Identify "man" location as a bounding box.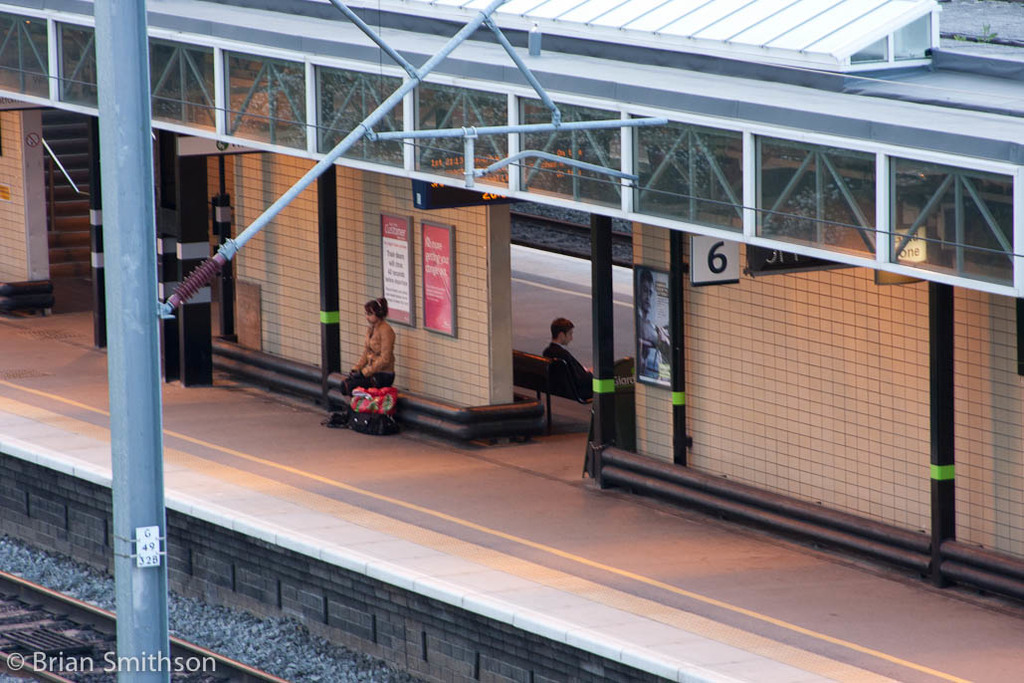
l=540, t=315, r=634, b=395.
